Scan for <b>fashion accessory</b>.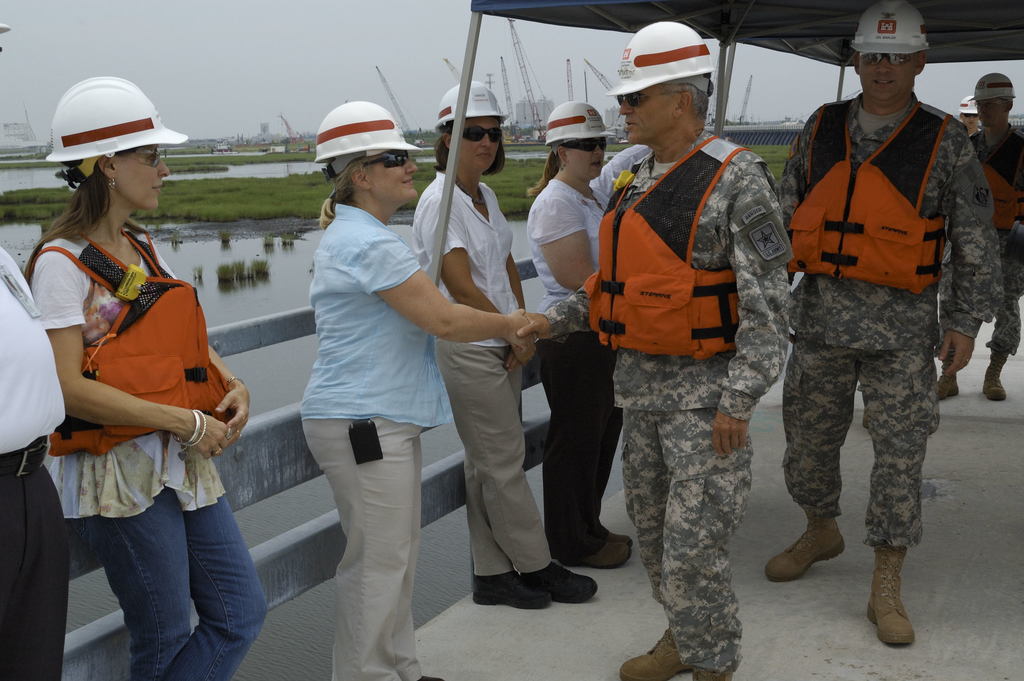
Scan result: 171:404:205:465.
